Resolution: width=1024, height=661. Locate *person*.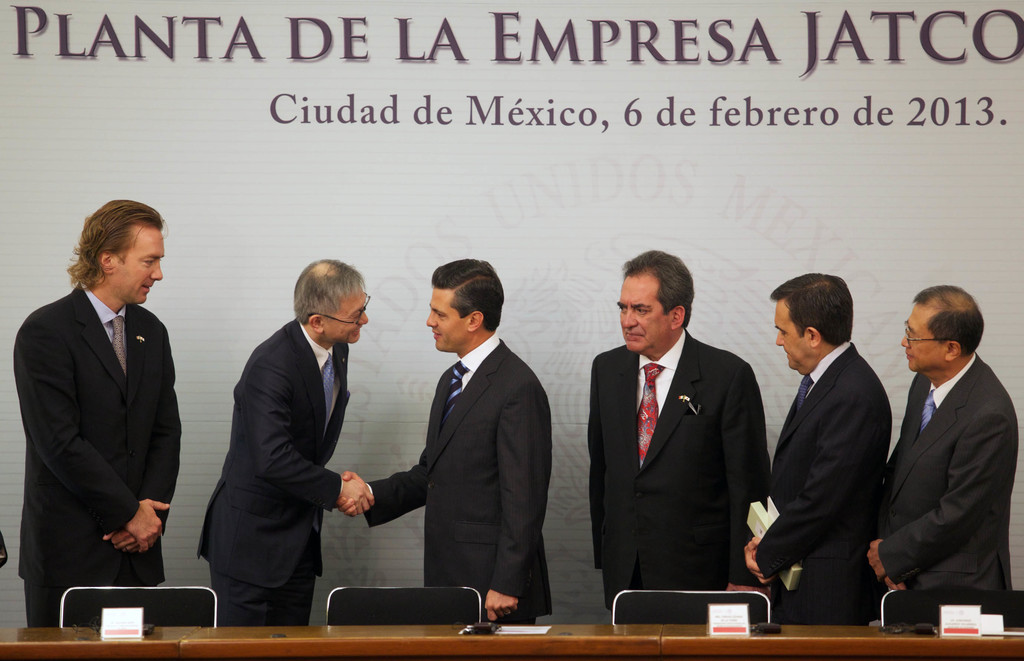
box=[586, 248, 767, 626].
